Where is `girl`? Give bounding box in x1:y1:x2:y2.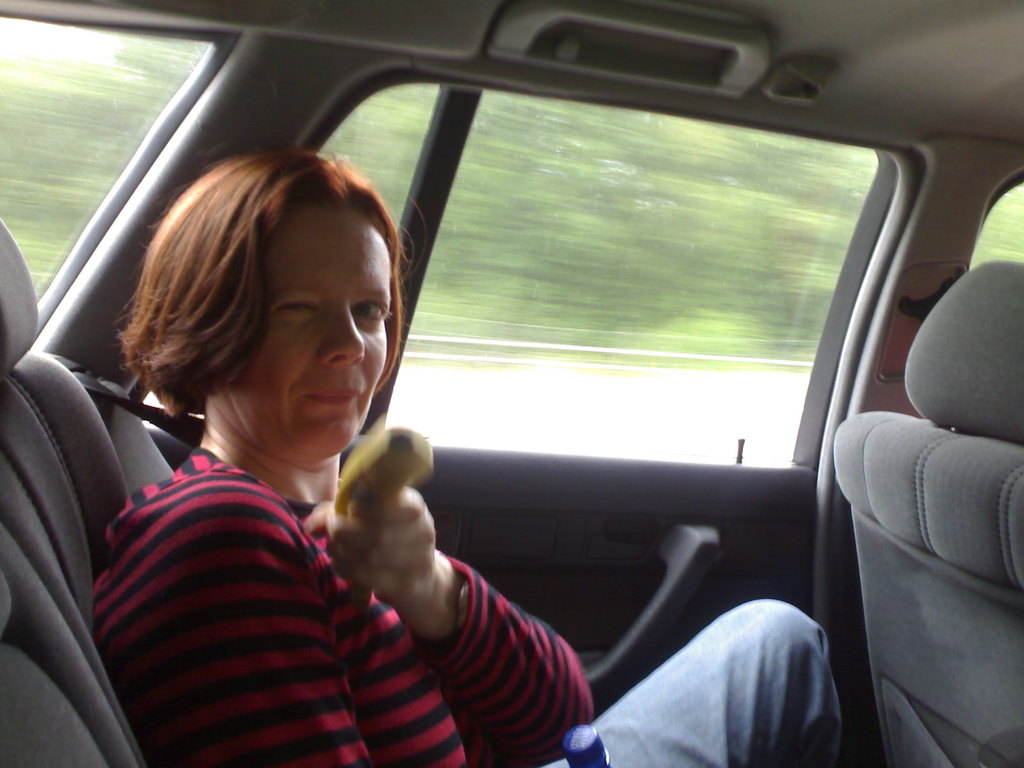
99:152:844:767.
